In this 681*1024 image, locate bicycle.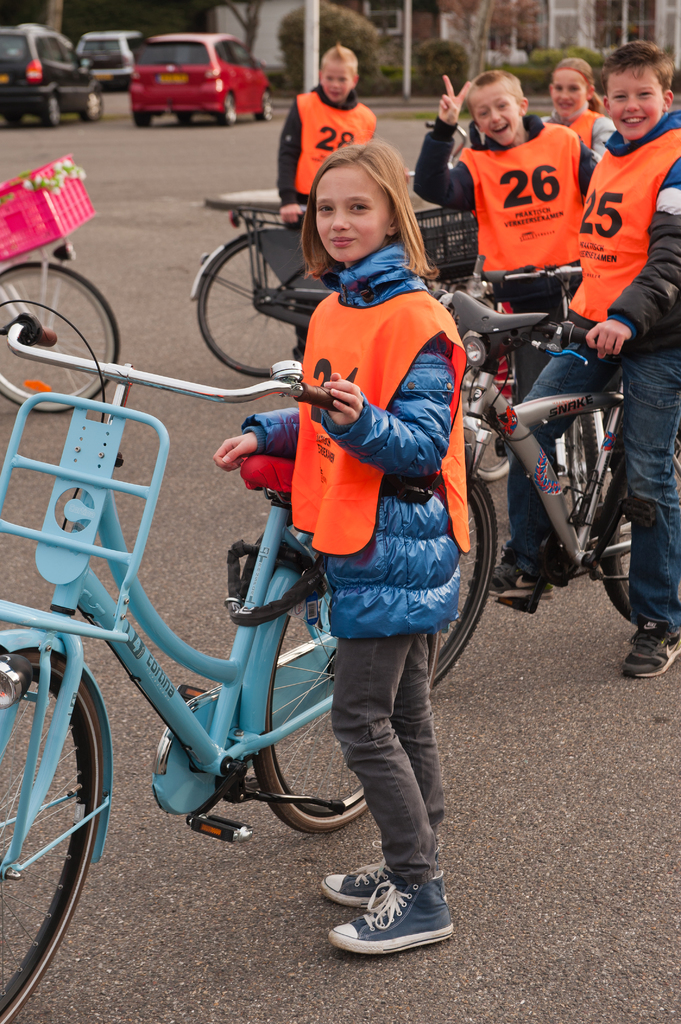
Bounding box: l=303, t=288, r=680, b=641.
